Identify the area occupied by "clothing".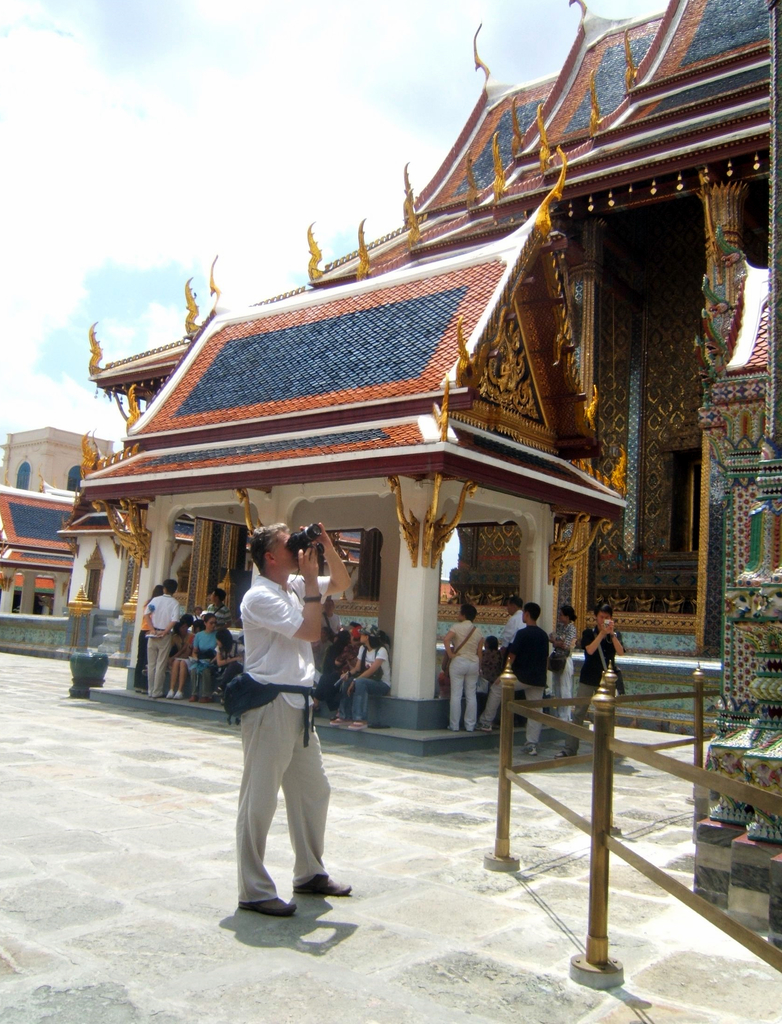
Area: {"left": 345, "top": 644, "right": 390, "bottom": 724}.
